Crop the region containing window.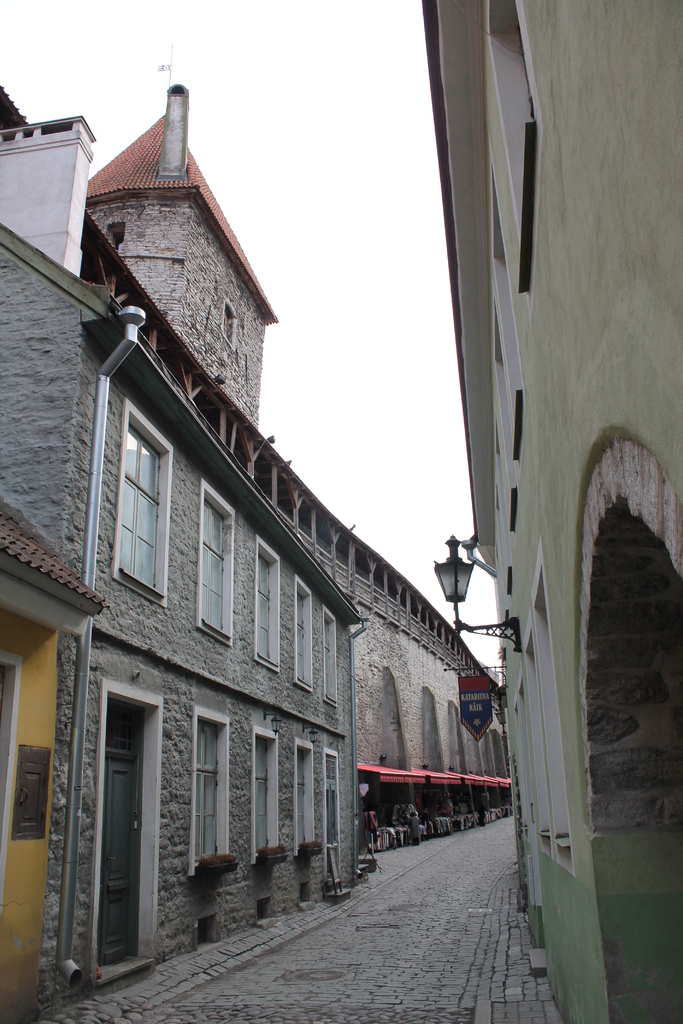
Crop region: region(185, 470, 246, 659).
